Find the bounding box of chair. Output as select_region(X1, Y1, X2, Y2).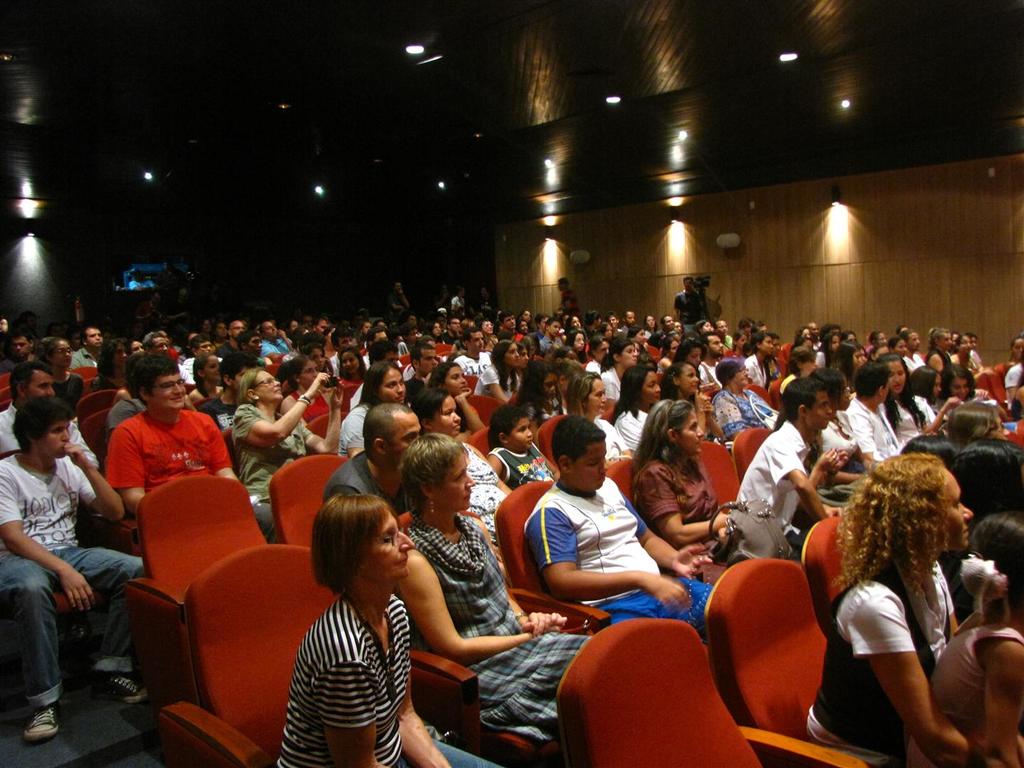
select_region(262, 457, 350, 548).
